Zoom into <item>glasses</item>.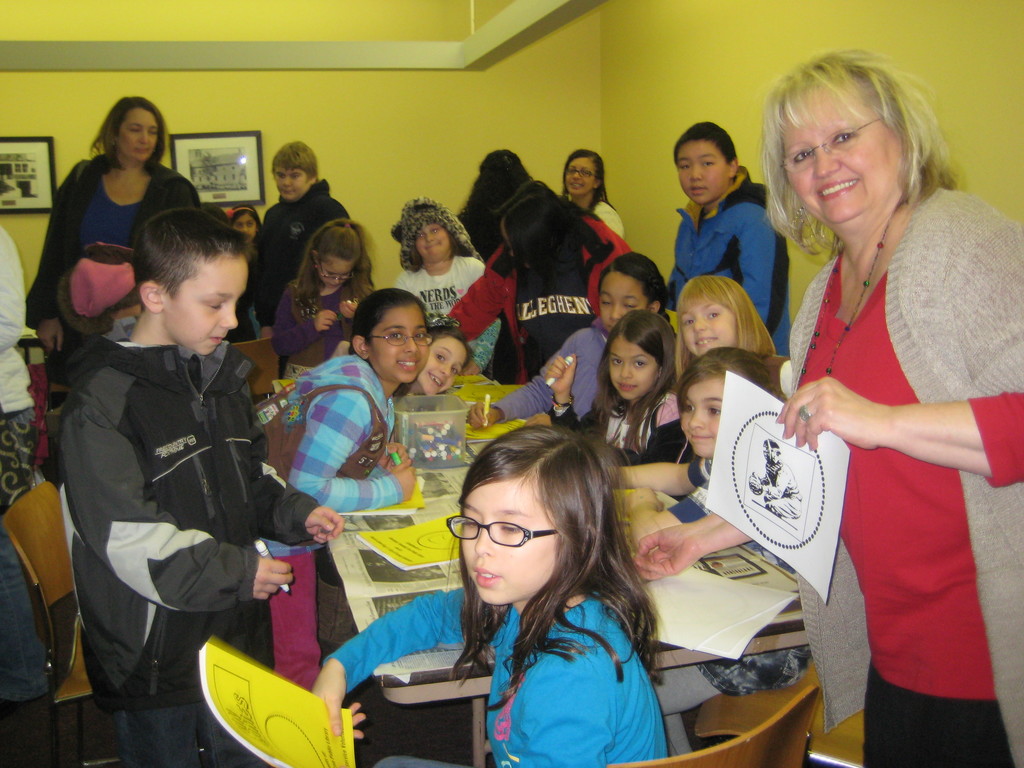
Zoom target: Rect(446, 513, 559, 549).
